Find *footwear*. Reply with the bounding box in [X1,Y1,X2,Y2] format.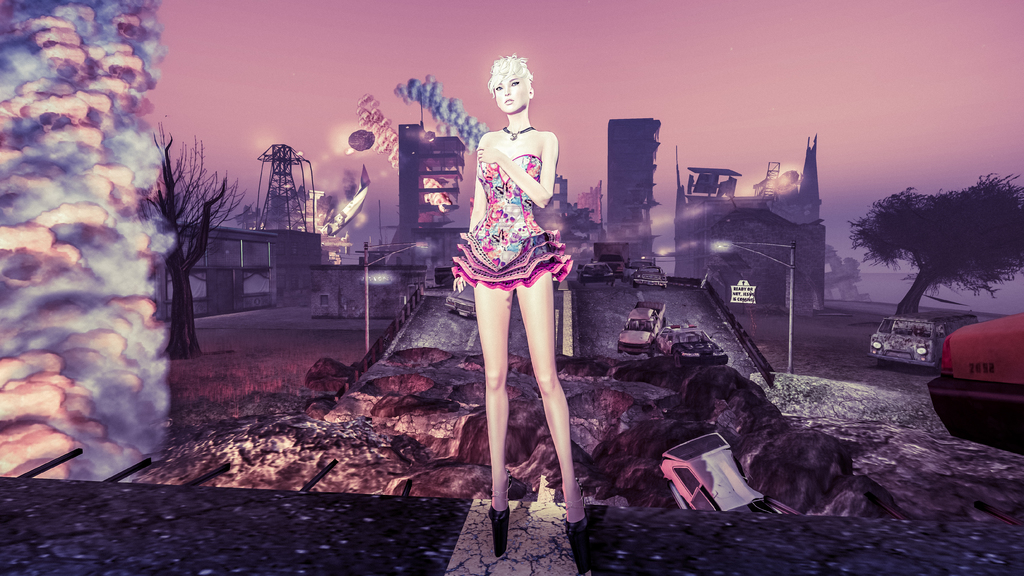
[484,500,513,557].
